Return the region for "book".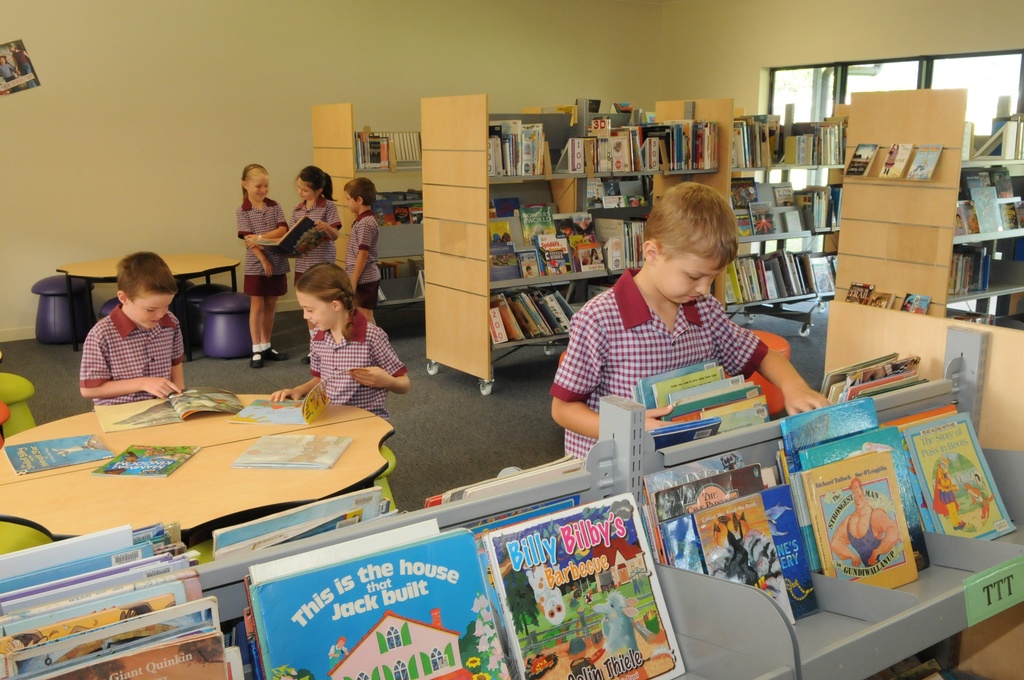
x1=89, y1=441, x2=205, y2=477.
